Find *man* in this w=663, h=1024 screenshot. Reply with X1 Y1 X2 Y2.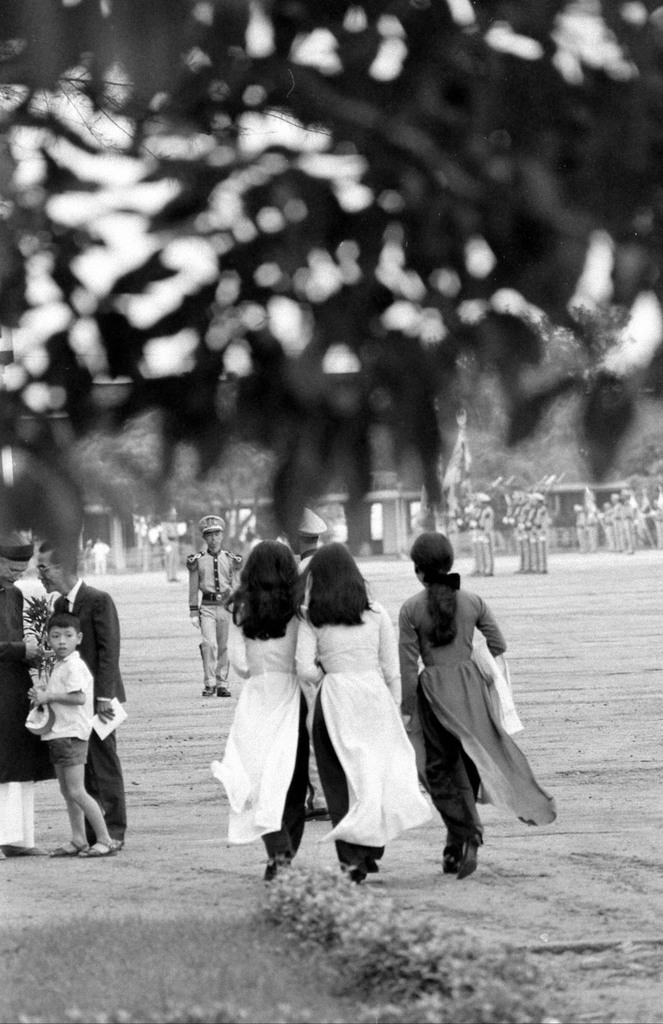
181 513 239 697.
